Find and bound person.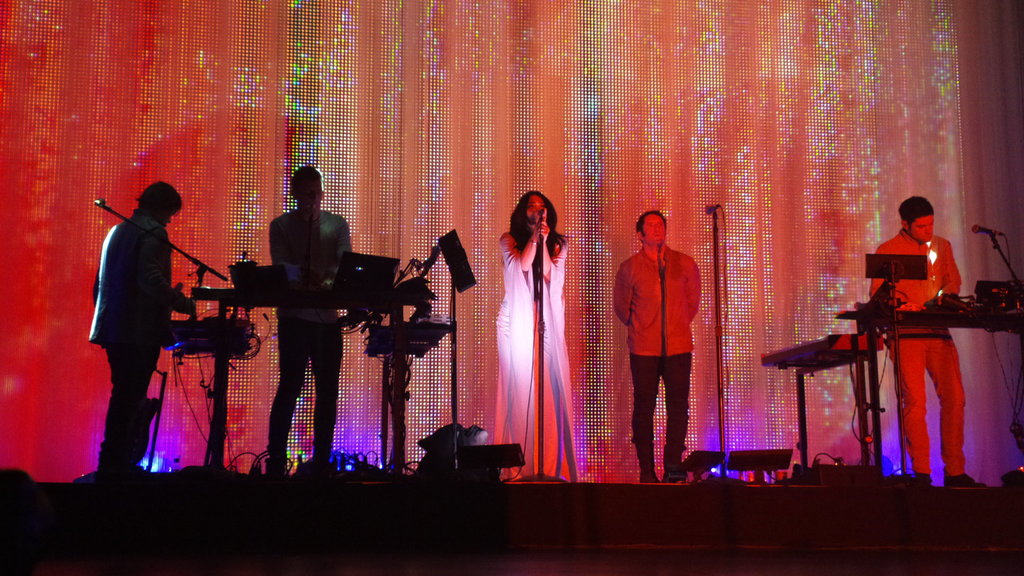
Bound: region(90, 149, 192, 481).
